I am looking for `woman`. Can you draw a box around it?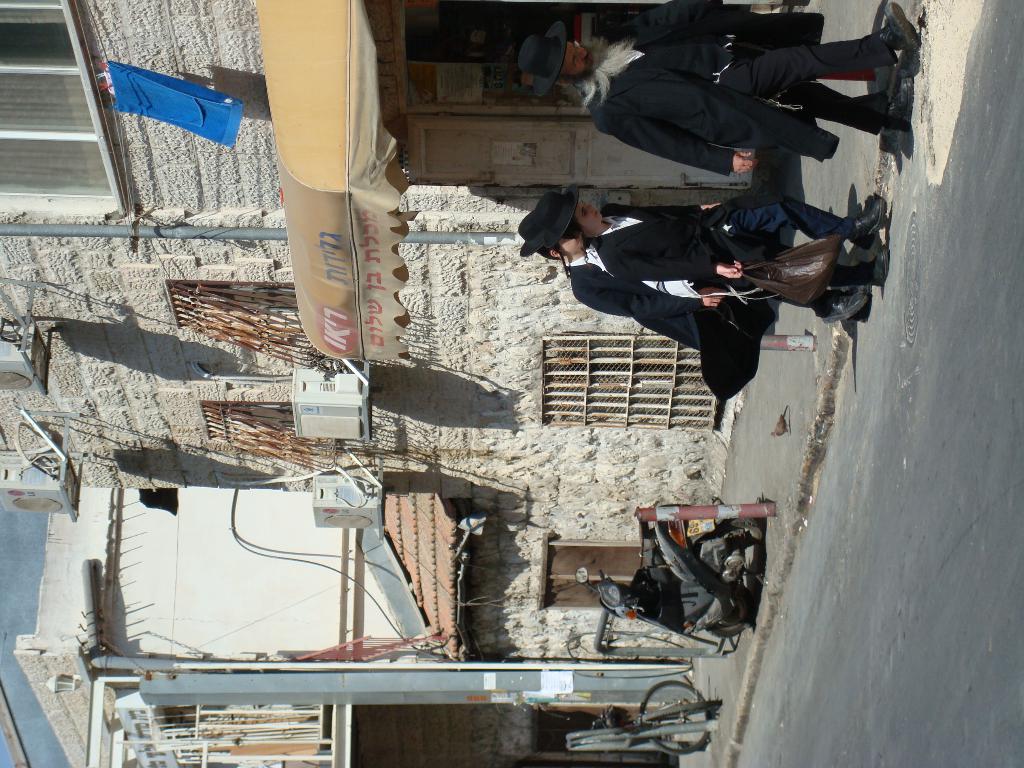
Sure, the bounding box is BBox(518, 212, 870, 399).
